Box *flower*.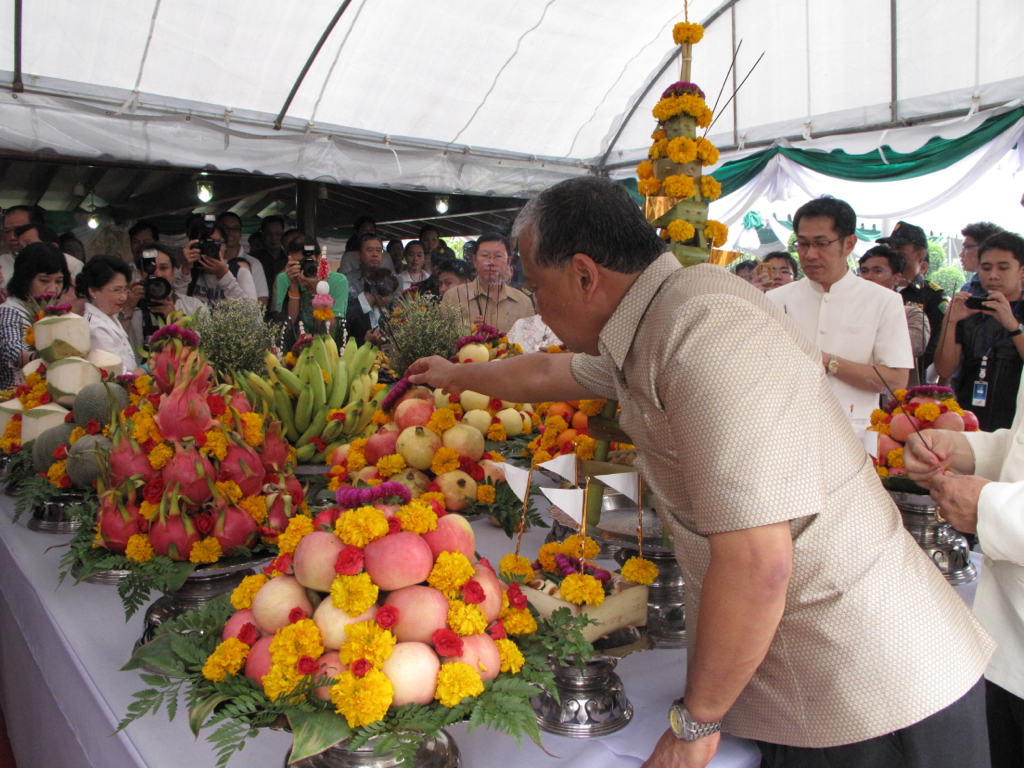
locate(339, 540, 364, 575).
